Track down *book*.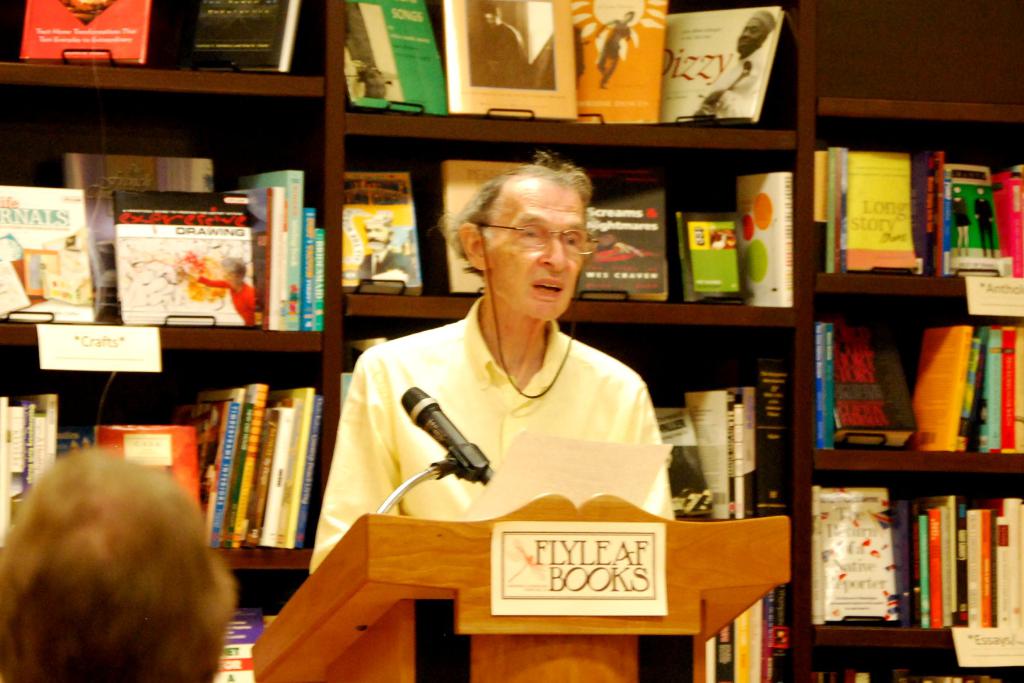
Tracked to {"left": 808, "top": 322, "right": 913, "bottom": 458}.
